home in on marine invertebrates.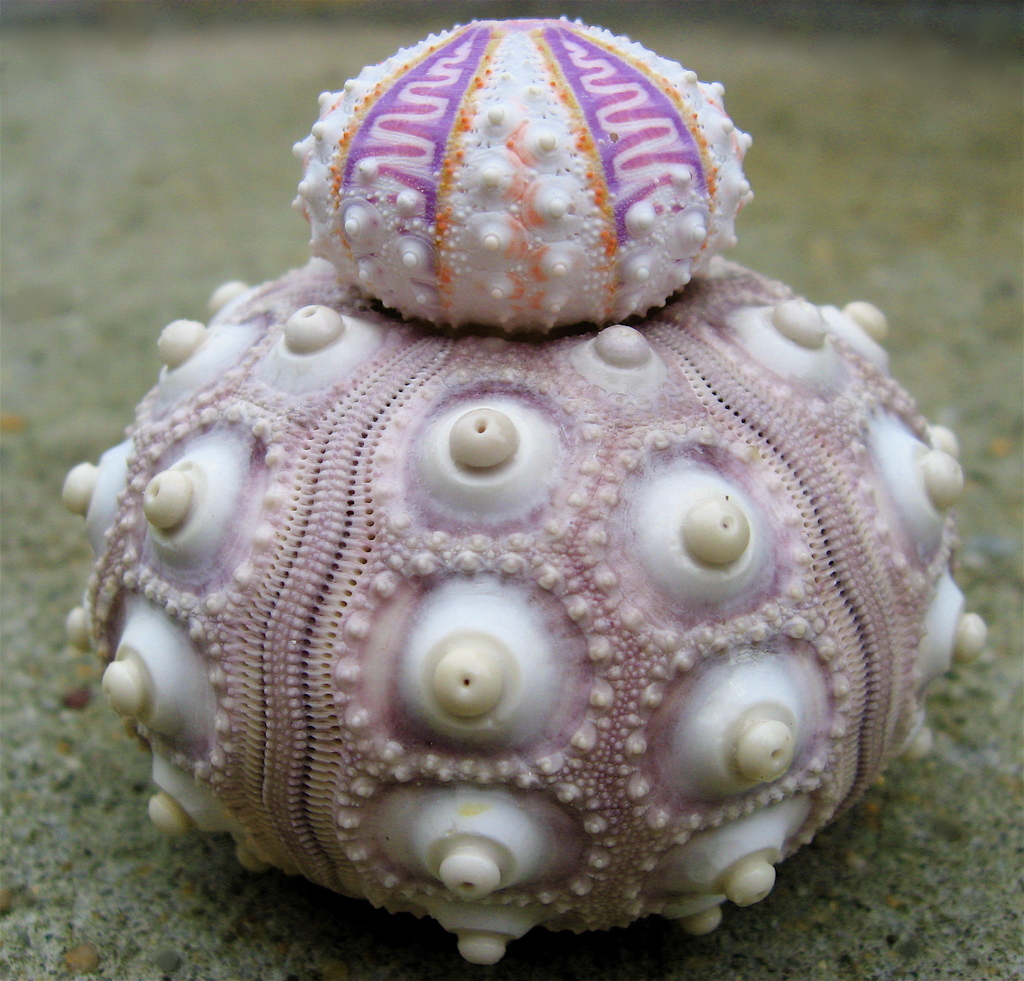
Homed in at BBox(69, 13, 992, 971).
